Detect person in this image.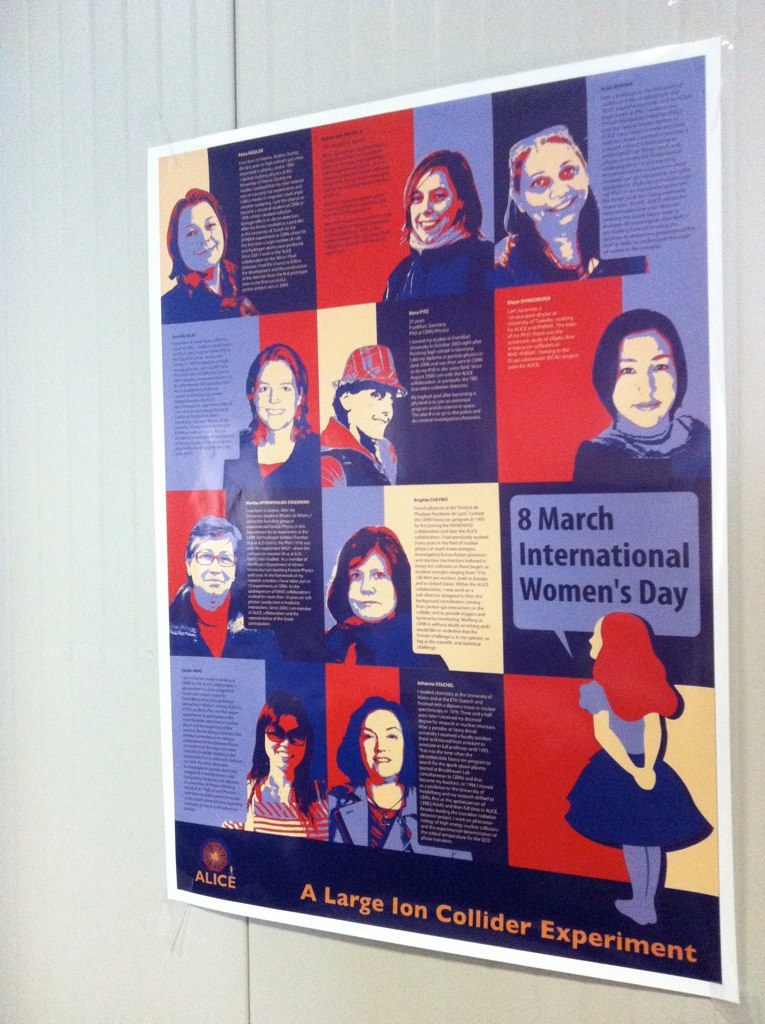
Detection: (x1=588, y1=298, x2=705, y2=486).
